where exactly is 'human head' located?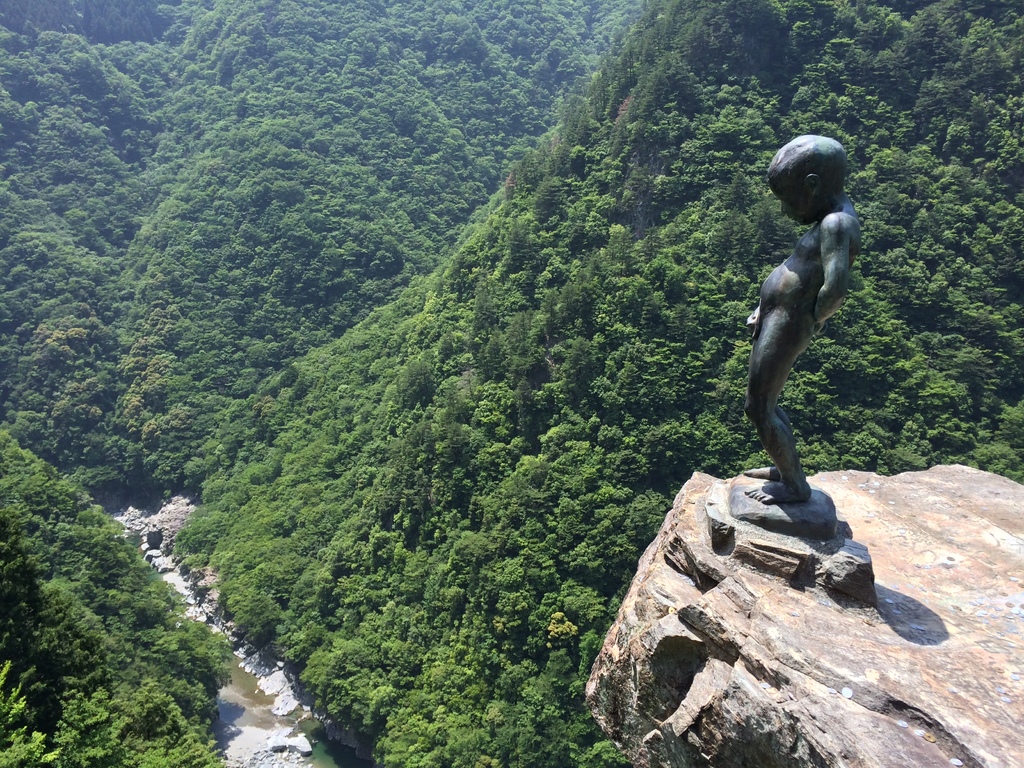
Its bounding box is locate(769, 138, 852, 236).
